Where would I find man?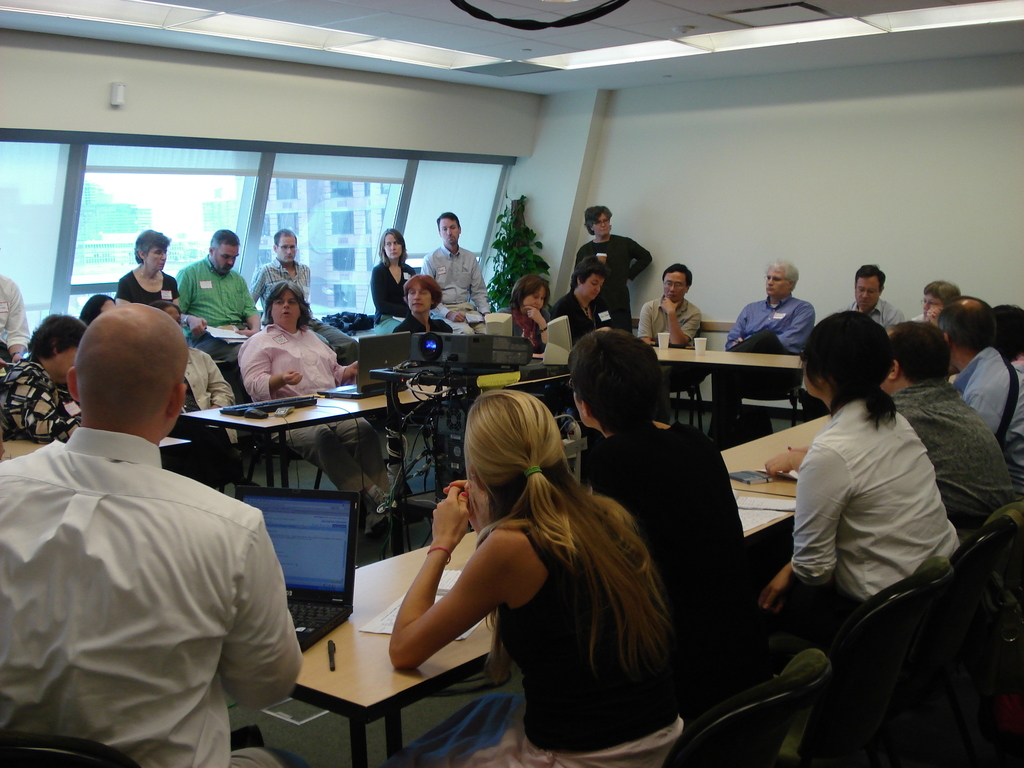
At 713:257:815:449.
